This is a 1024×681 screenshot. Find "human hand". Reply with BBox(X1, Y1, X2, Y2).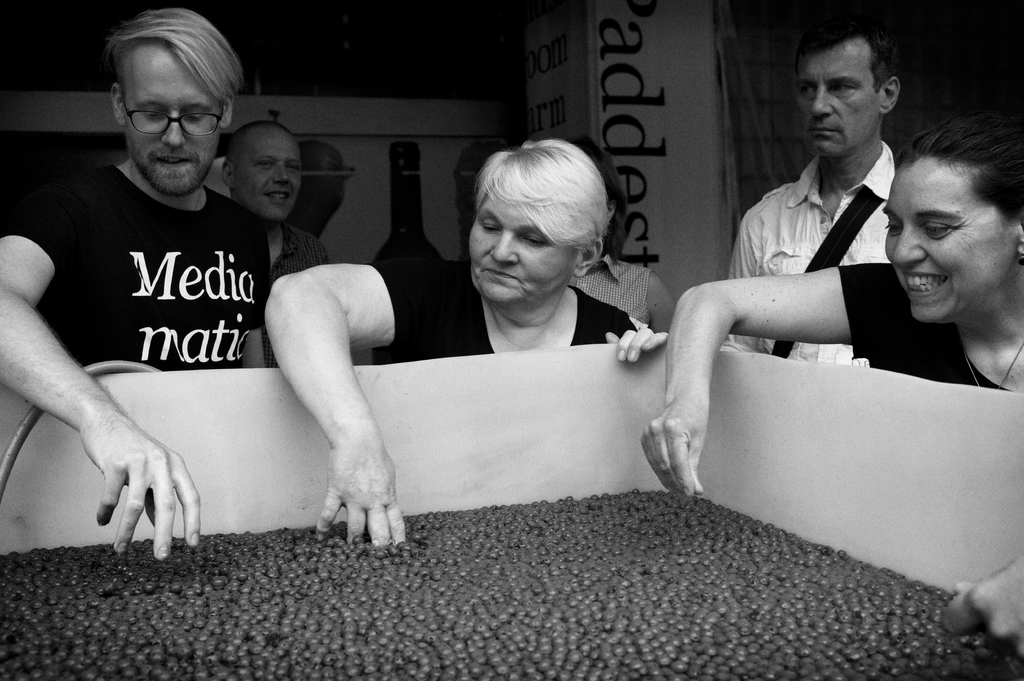
BBox(939, 556, 1023, 662).
